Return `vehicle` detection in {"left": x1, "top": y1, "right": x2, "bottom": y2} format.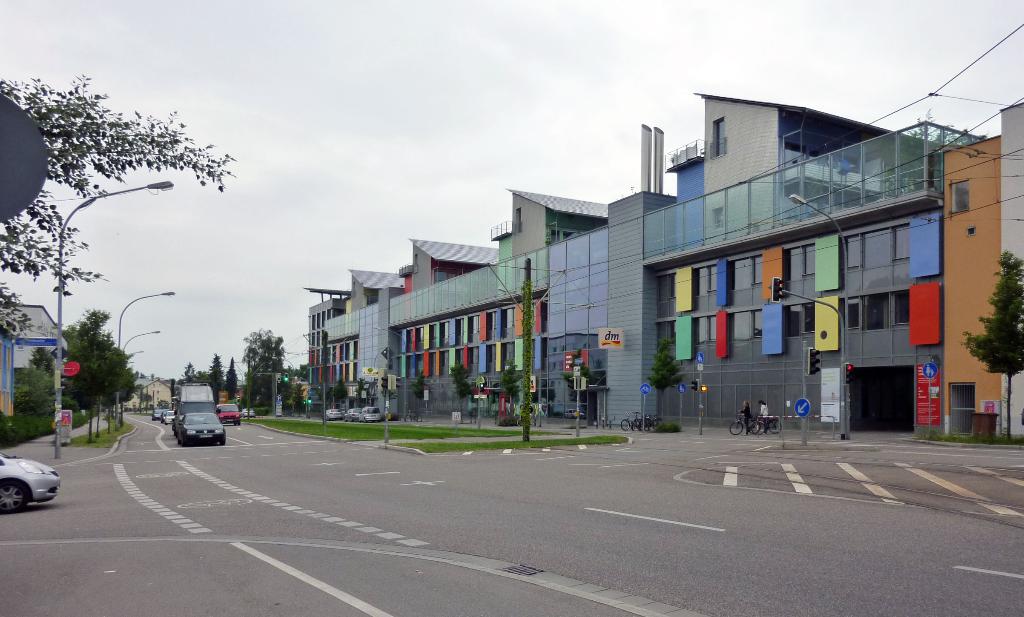
{"left": 175, "top": 412, "right": 227, "bottom": 447}.
